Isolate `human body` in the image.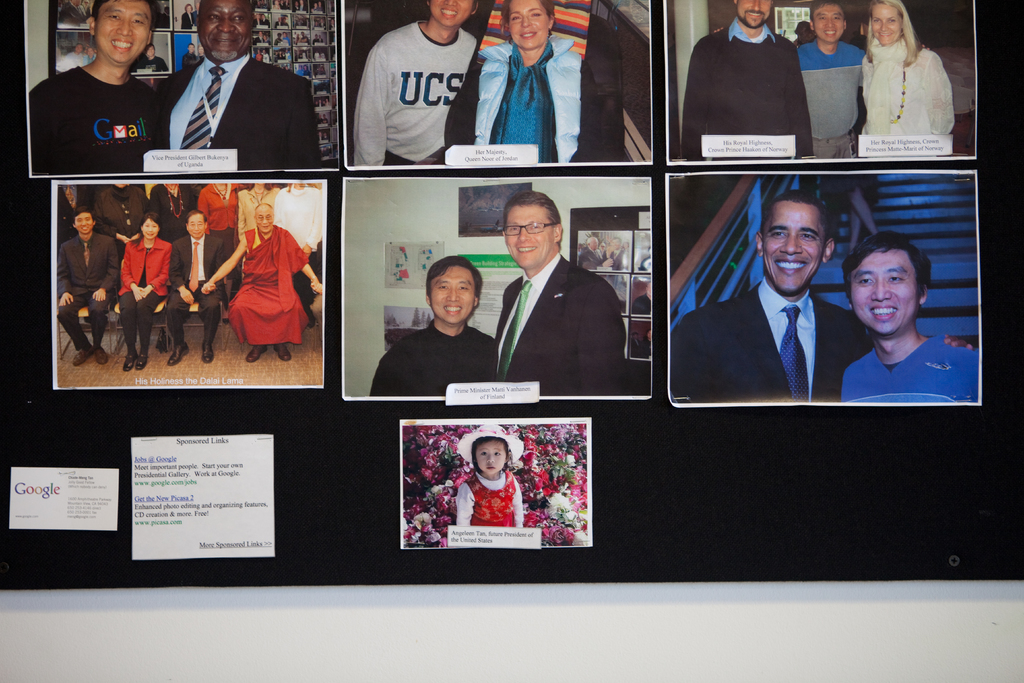
Isolated region: 669/189/977/402.
